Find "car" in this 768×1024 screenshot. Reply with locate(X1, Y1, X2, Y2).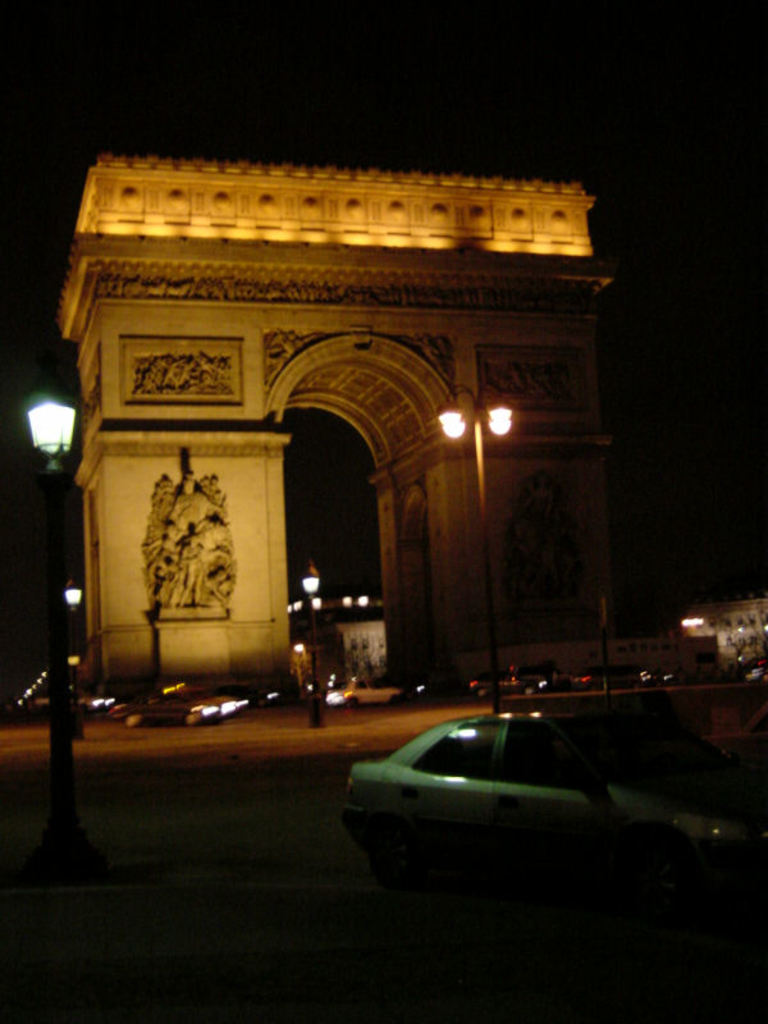
locate(337, 675, 410, 709).
